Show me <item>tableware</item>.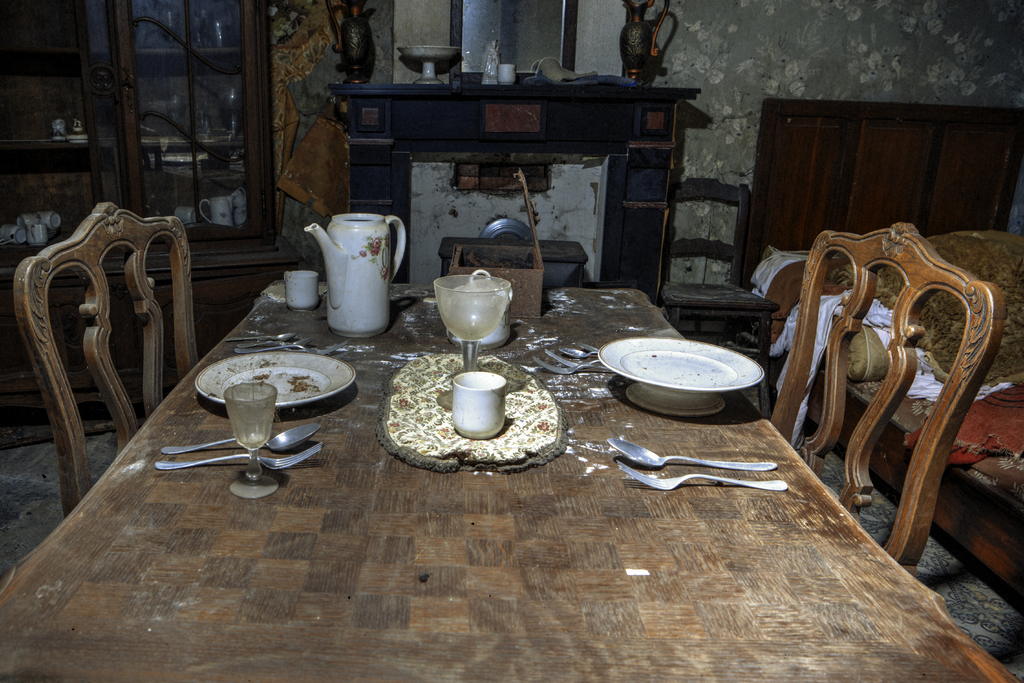
<item>tableware</item> is here: crop(436, 356, 525, 441).
